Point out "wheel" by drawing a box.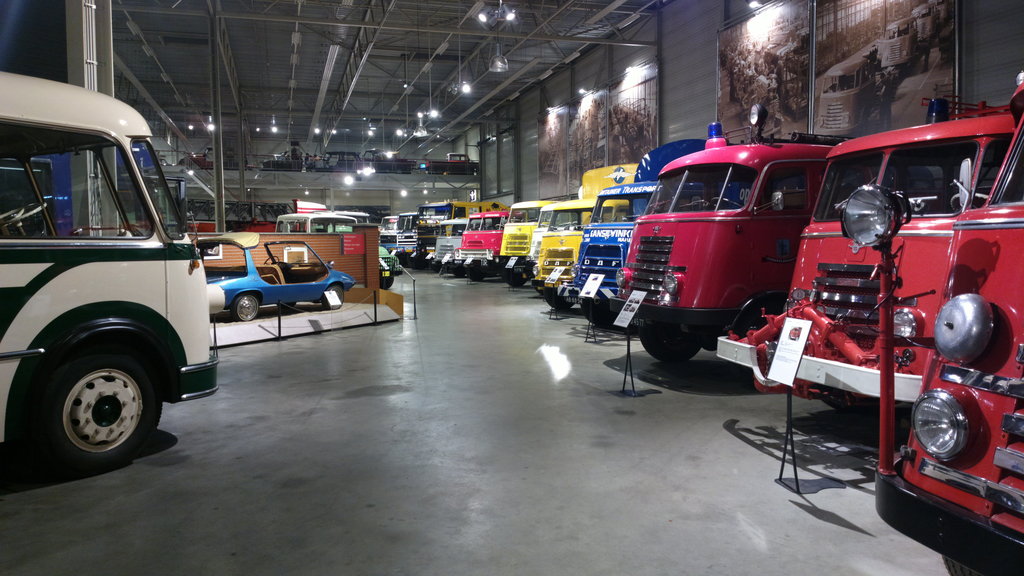
430/257/442/274.
